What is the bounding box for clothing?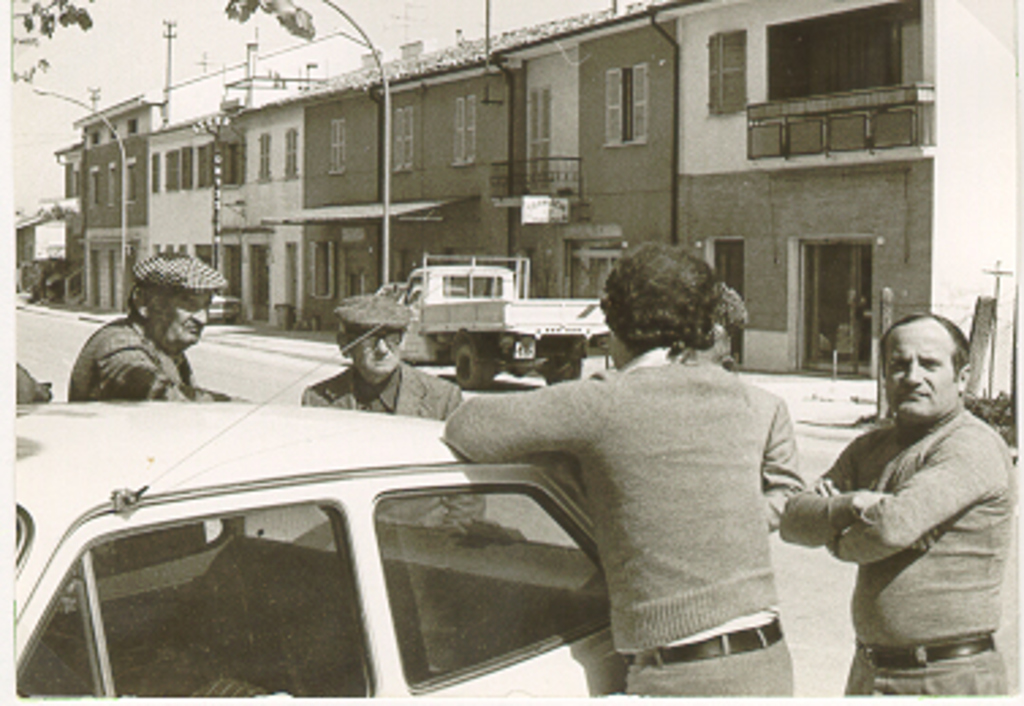
(x1=443, y1=337, x2=785, y2=698).
